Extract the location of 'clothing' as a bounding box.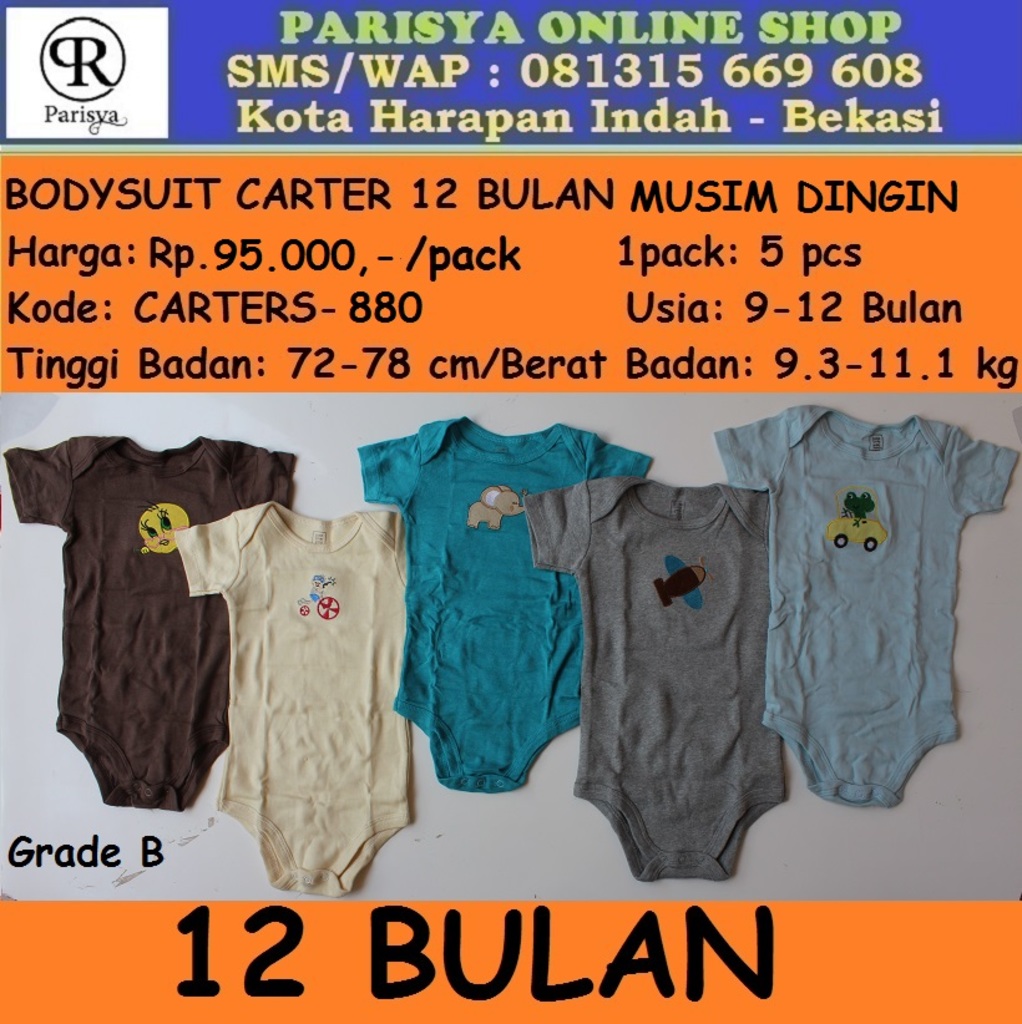
x1=752 y1=382 x2=1005 y2=820.
